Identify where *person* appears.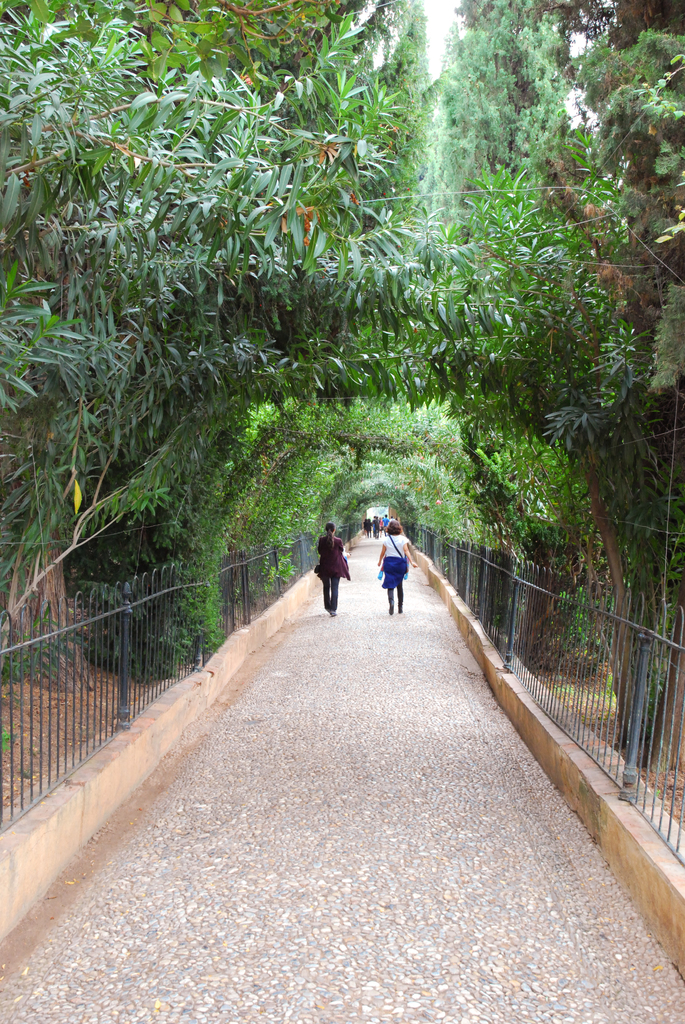
Appears at 310:525:352:611.
